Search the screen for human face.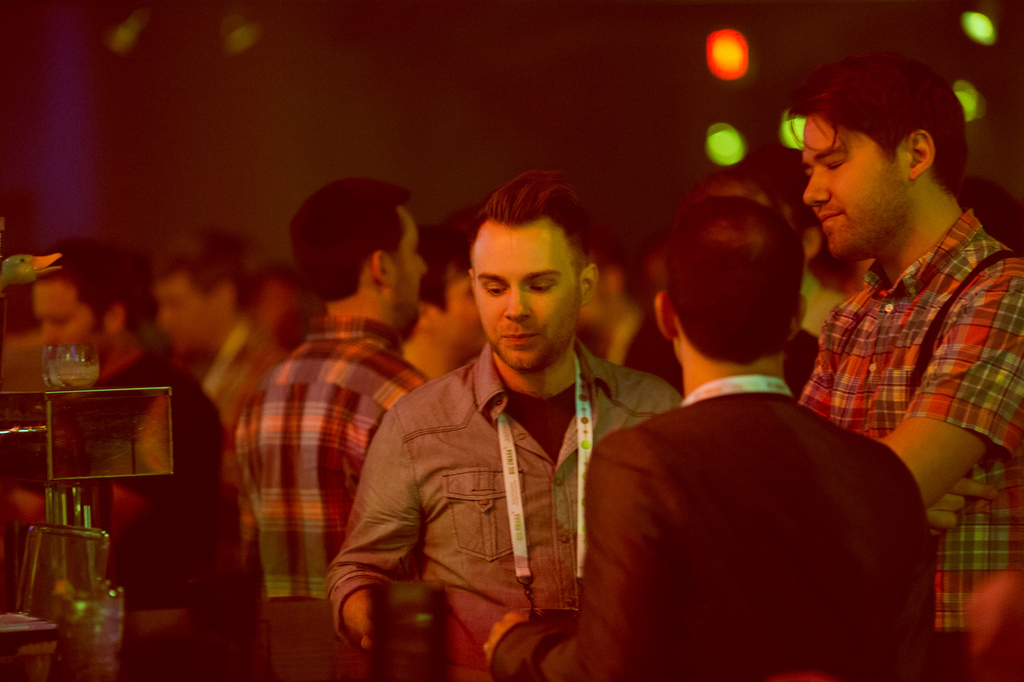
Found at [x1=465, y1=223, x2=573, y2=380].
